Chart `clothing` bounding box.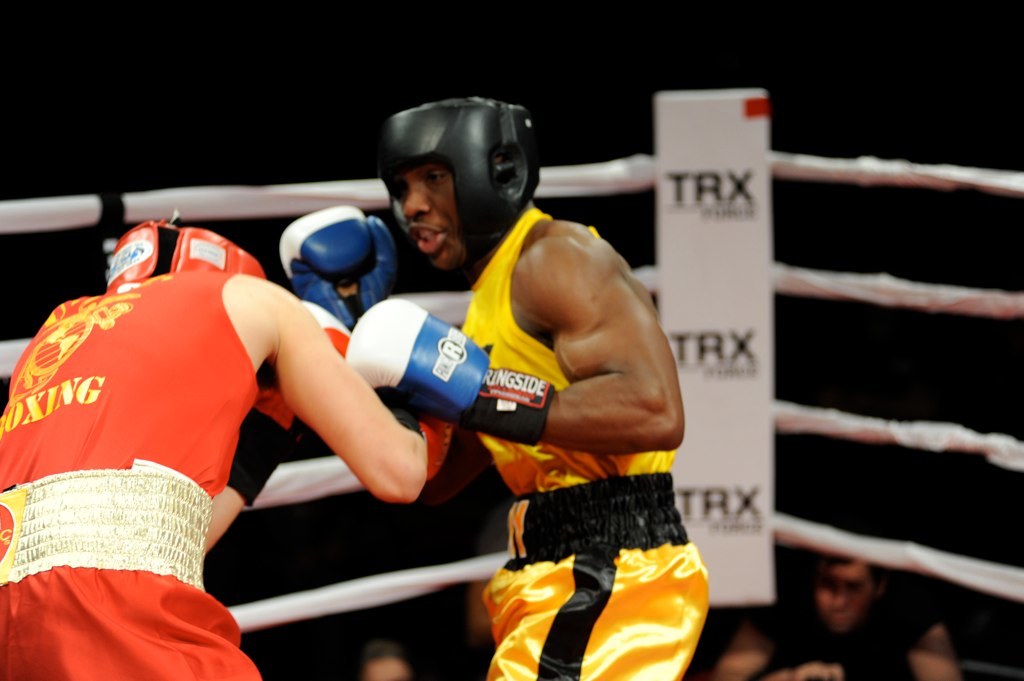
Charted: detection(0, 261, 263, 680).
